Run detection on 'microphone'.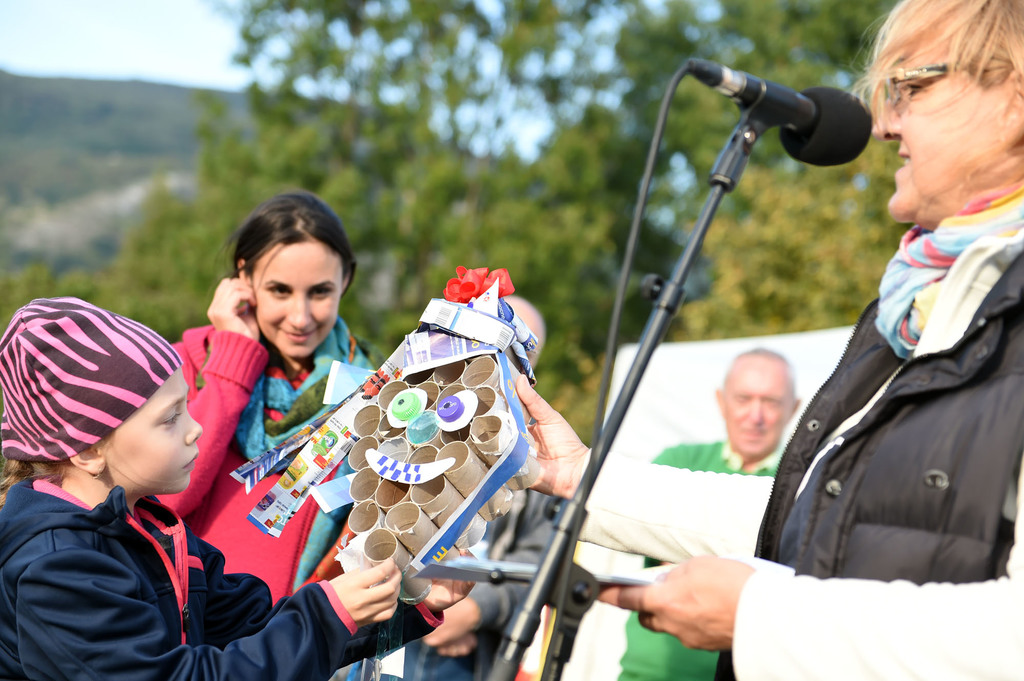
Result: Rect(680, 56, 881, 158).
